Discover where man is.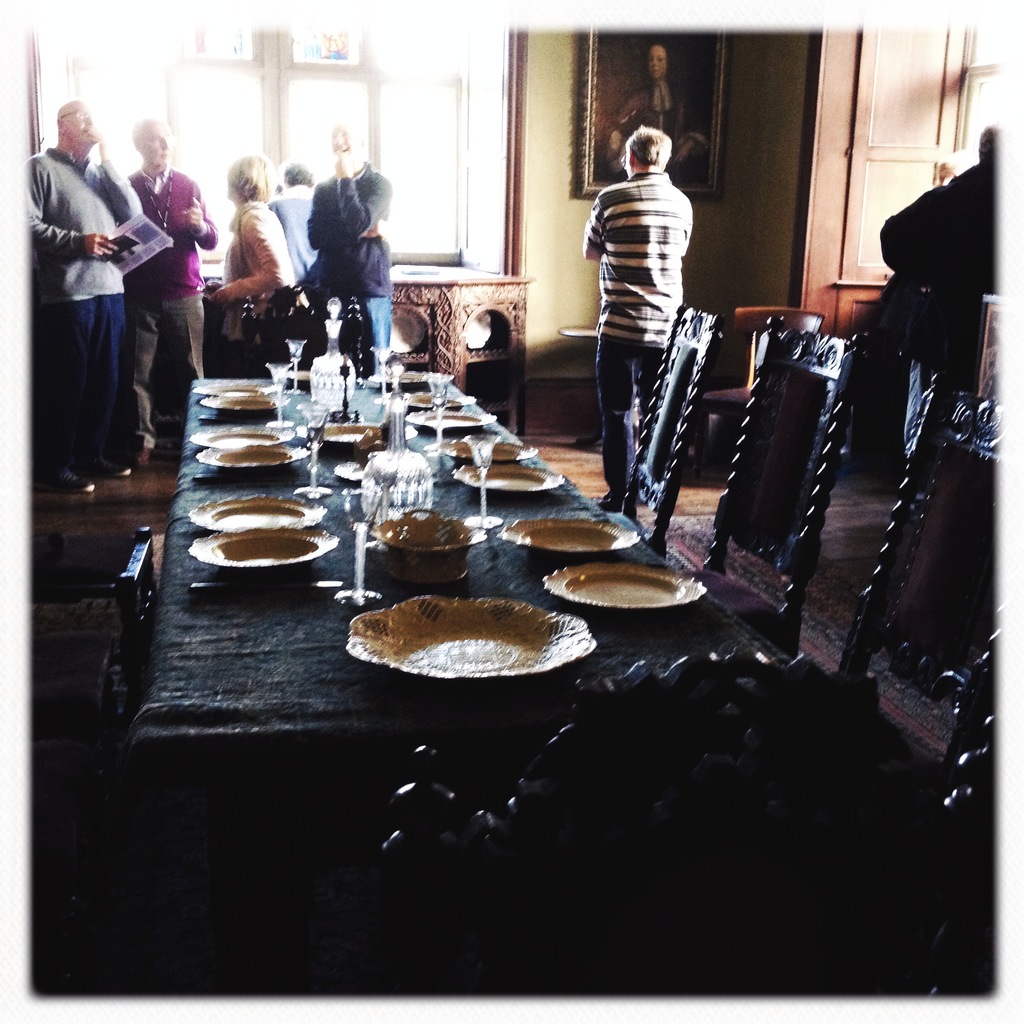
Discovered at 305:118:394:348.
